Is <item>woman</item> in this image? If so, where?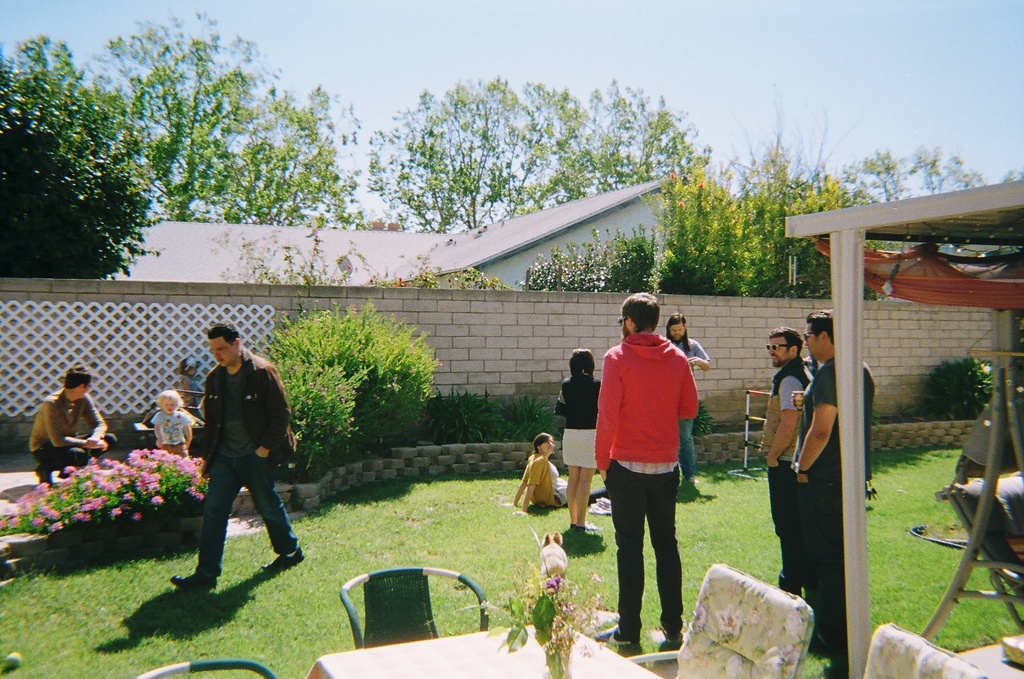
Yes, at pyautogui.locateOnScreen(507, 429, 606, 529).
